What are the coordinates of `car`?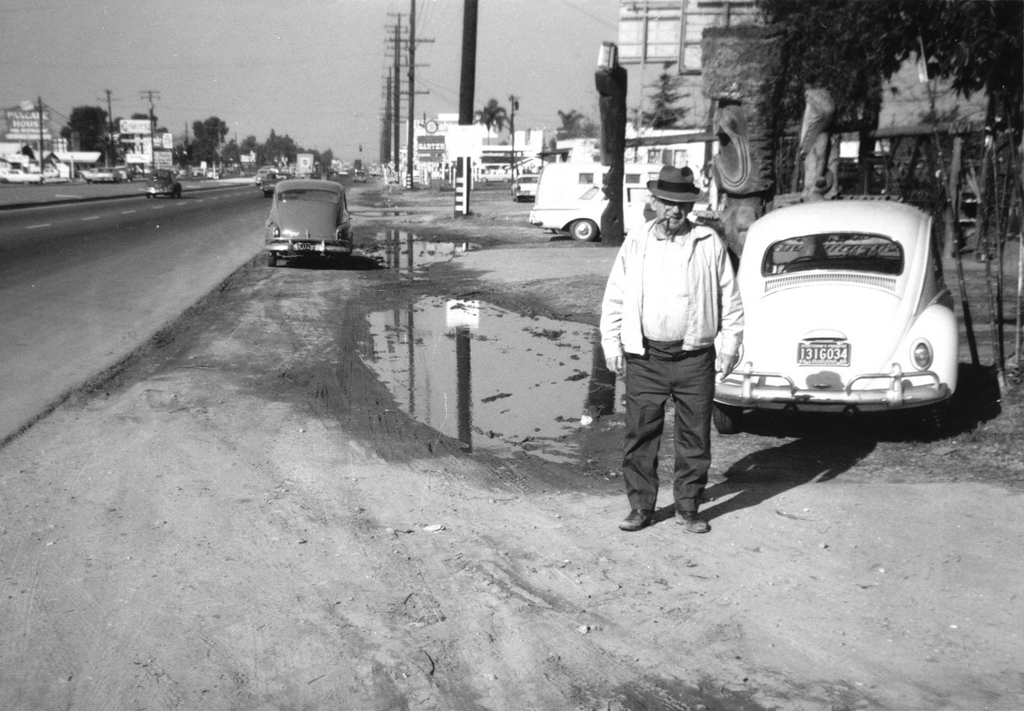
box=[120, 165, 130, 180].
